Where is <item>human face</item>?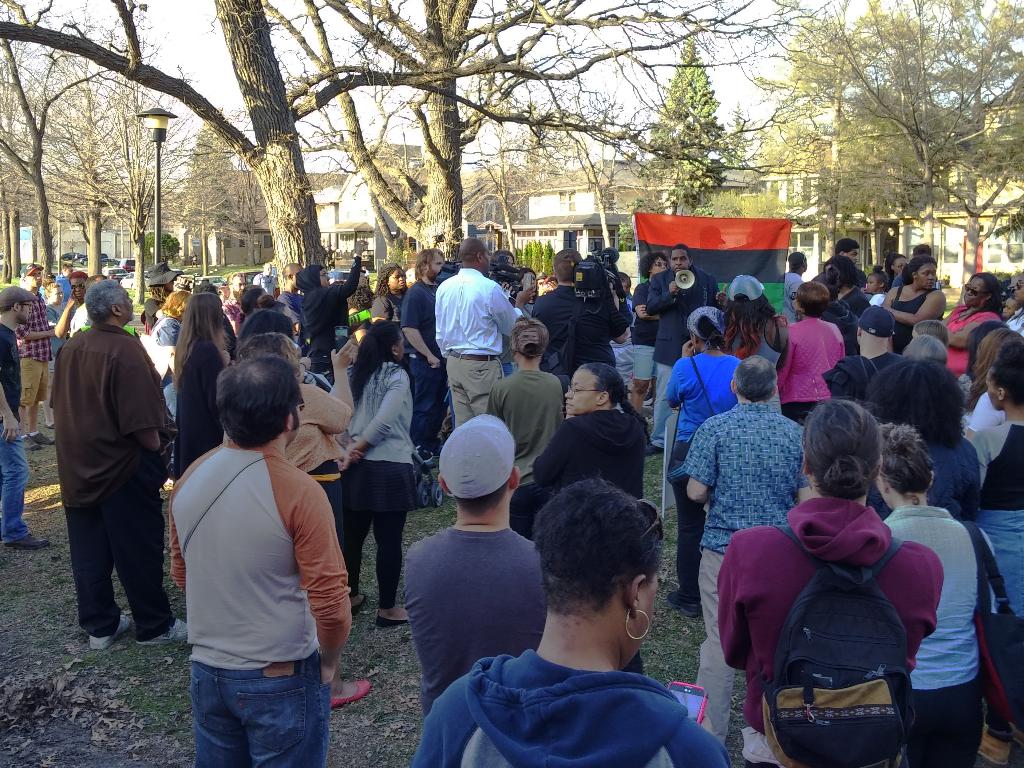
crop(67, 272, 87, 303).
